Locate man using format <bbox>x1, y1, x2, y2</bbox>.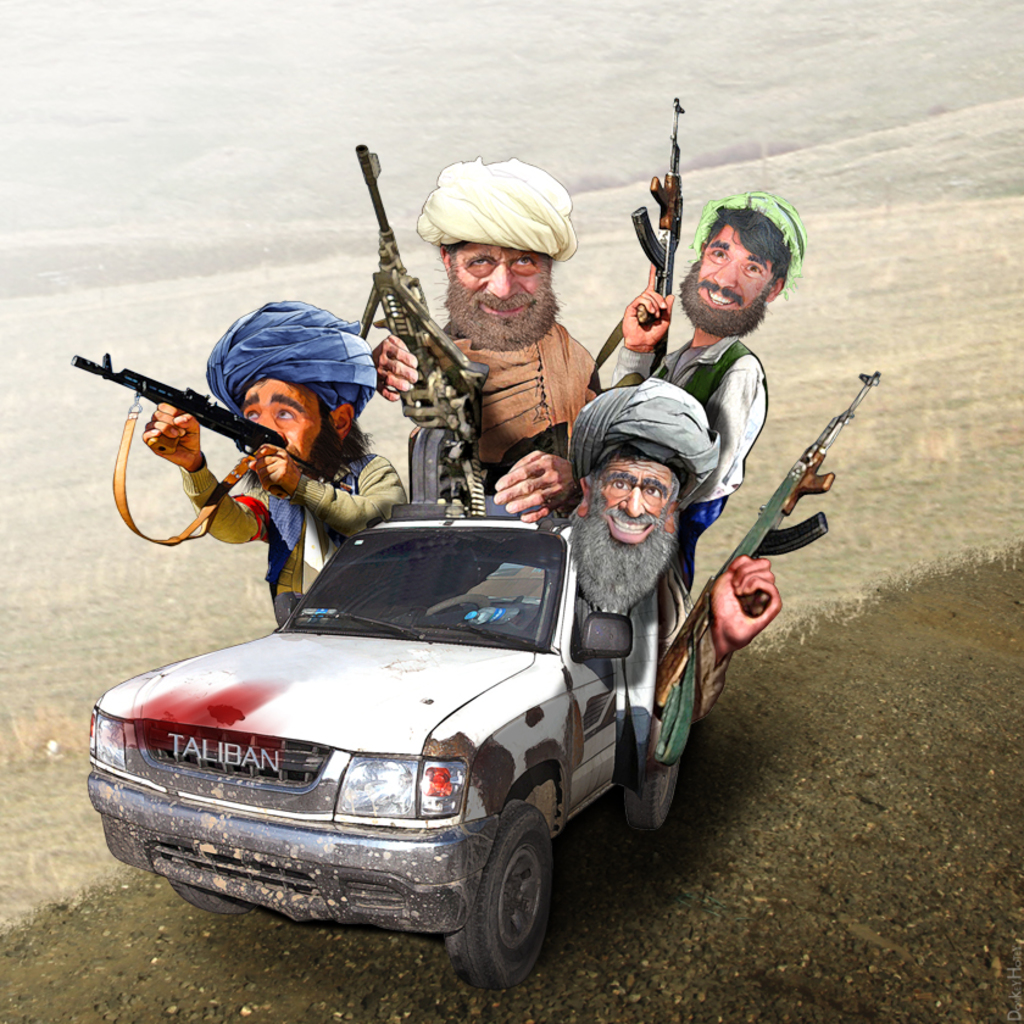
<bbox>601, 185, 806, 597</bbox>.
